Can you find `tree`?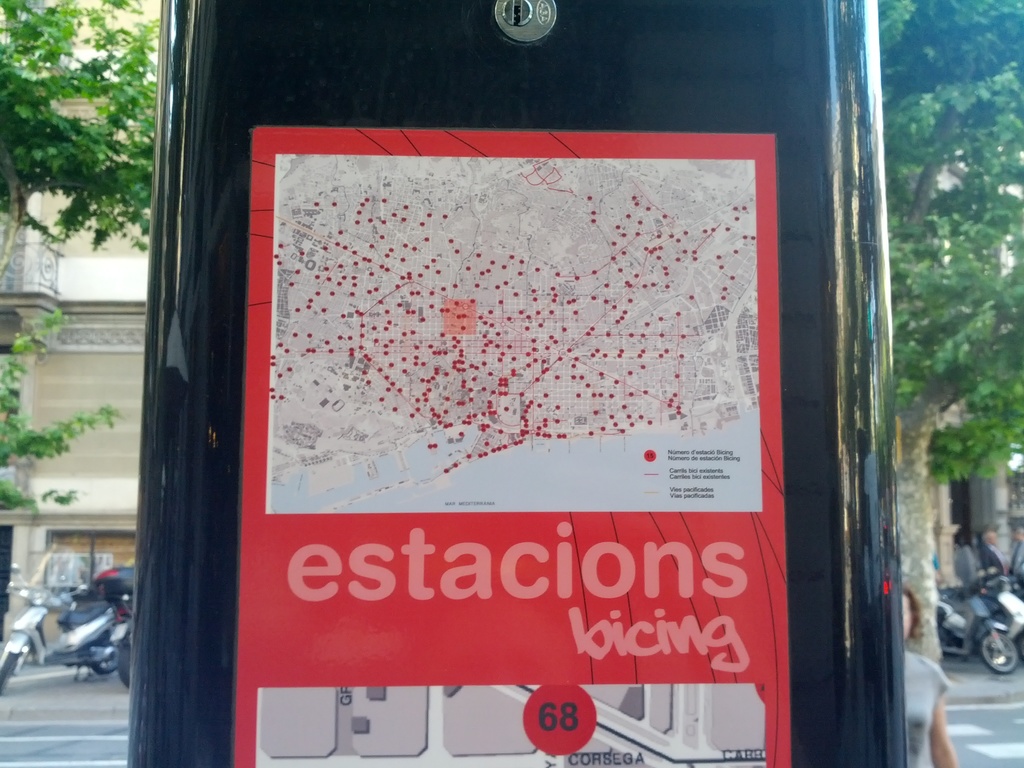
Yes, bounding box: bbox=(0, 0, 174, 268).
